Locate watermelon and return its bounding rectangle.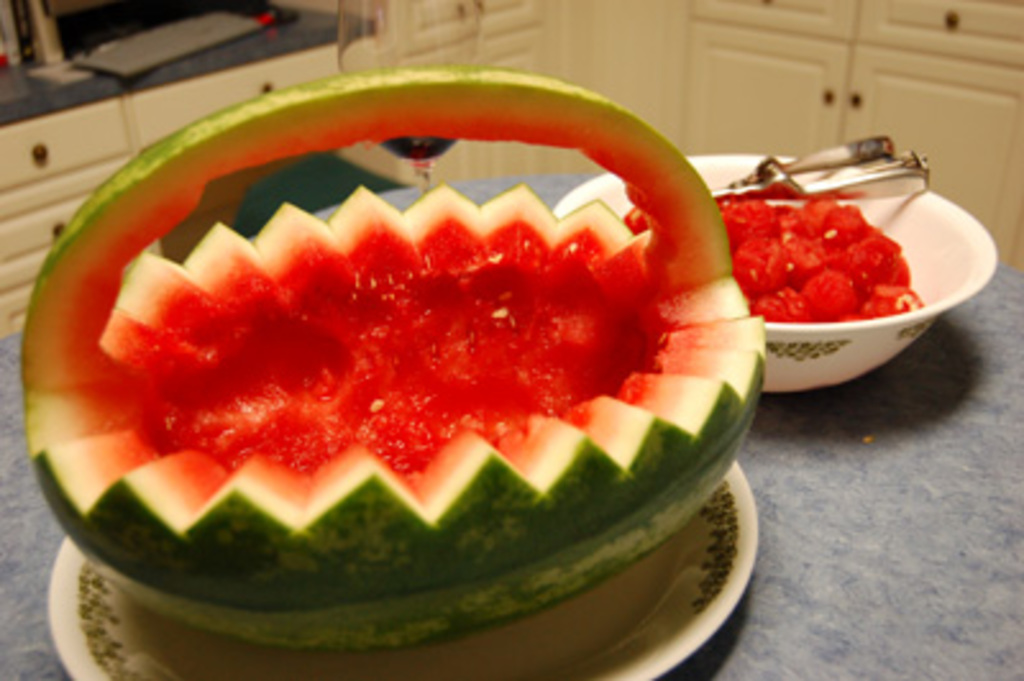
[20, 64, 768, 637].
